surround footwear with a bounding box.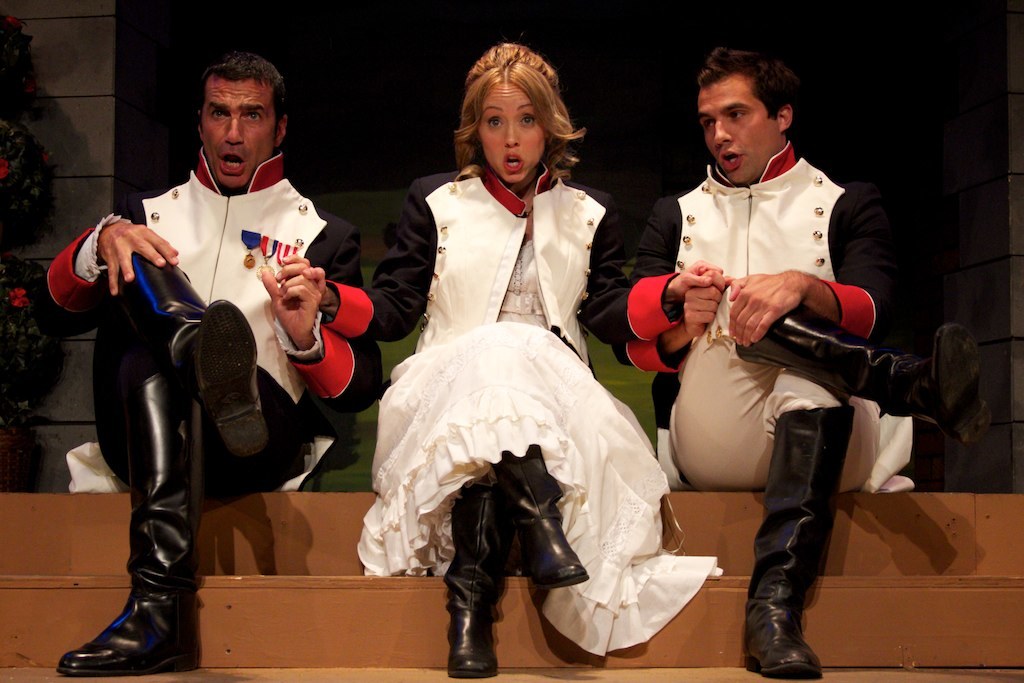
box(741, 399, 849, 682).
